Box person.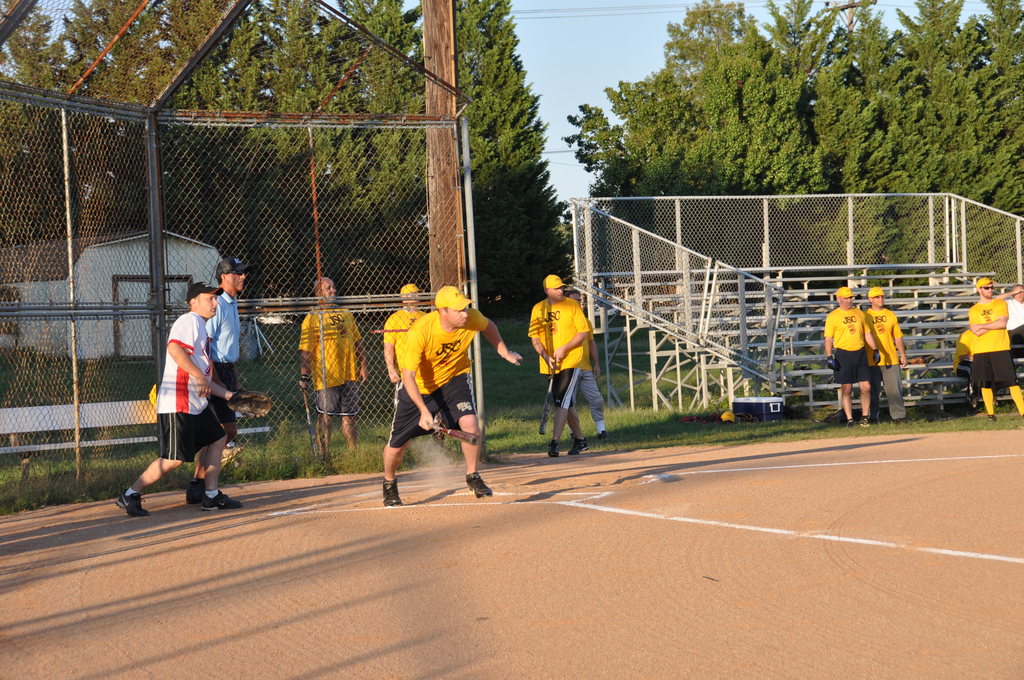
BBox(387, 286, 524, 508).
